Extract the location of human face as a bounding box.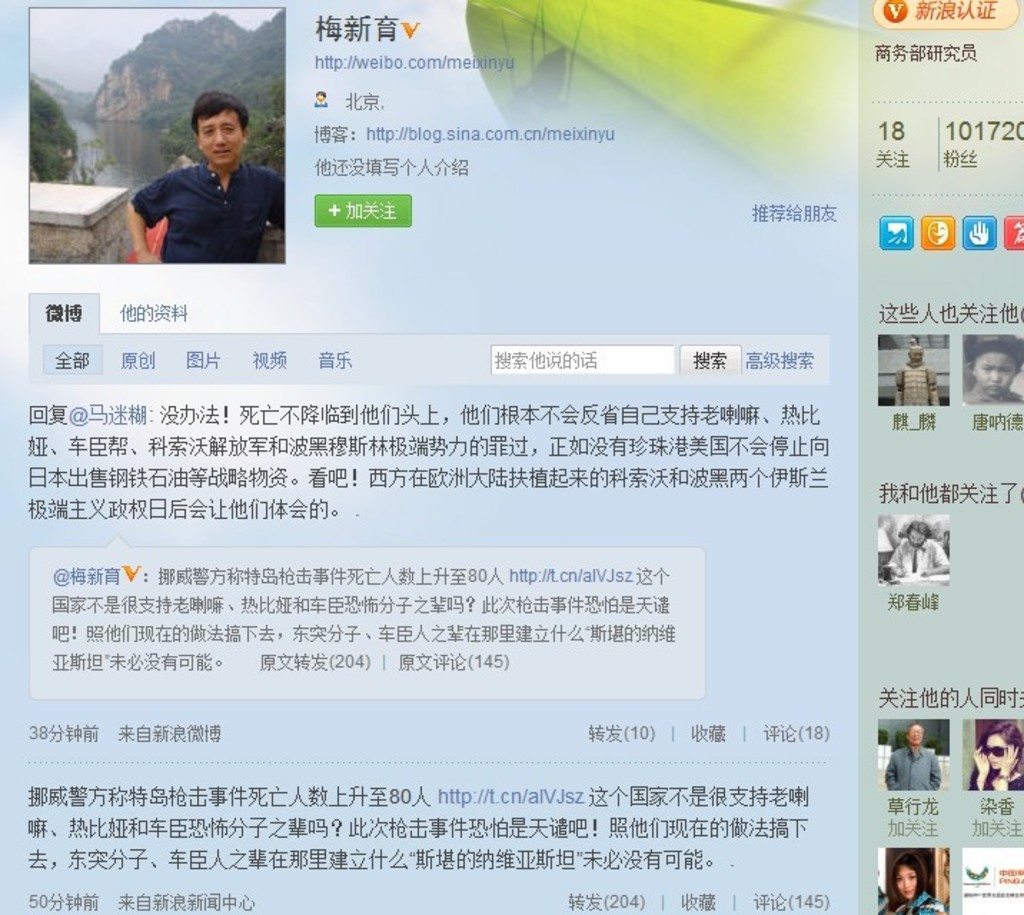
box=[905, 530, 928, 546].
